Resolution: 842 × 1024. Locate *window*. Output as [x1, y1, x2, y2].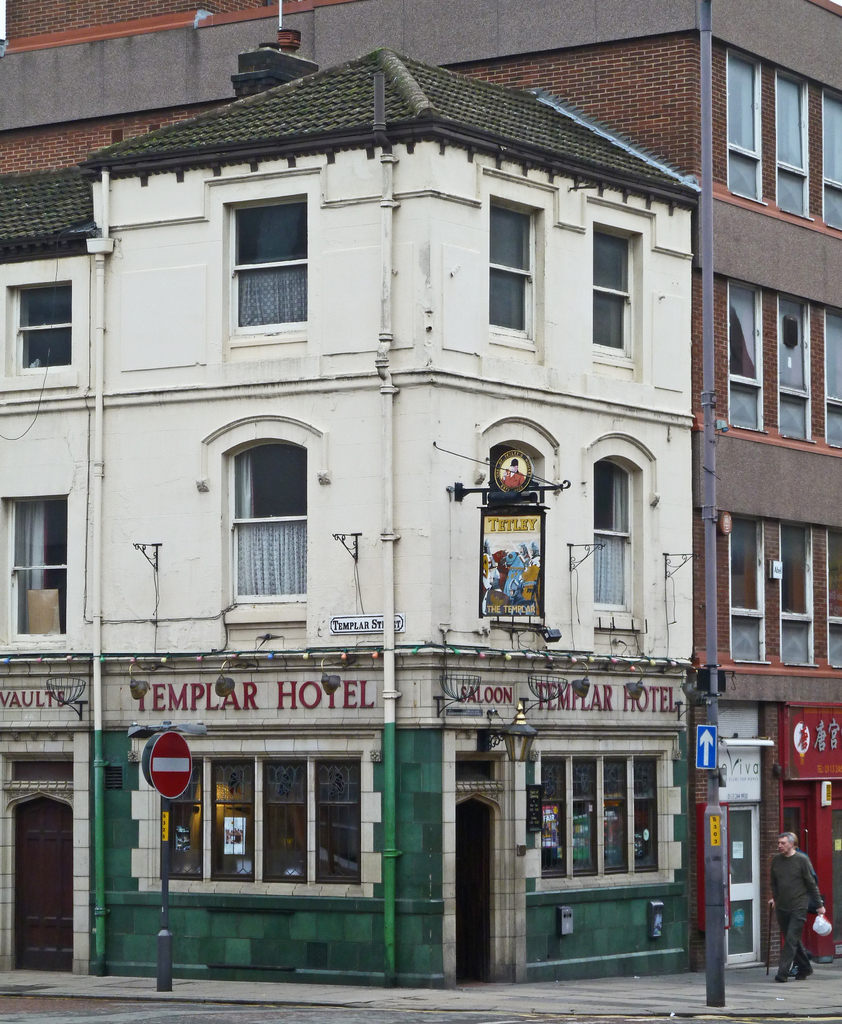
[231, 192, 310, 332].
